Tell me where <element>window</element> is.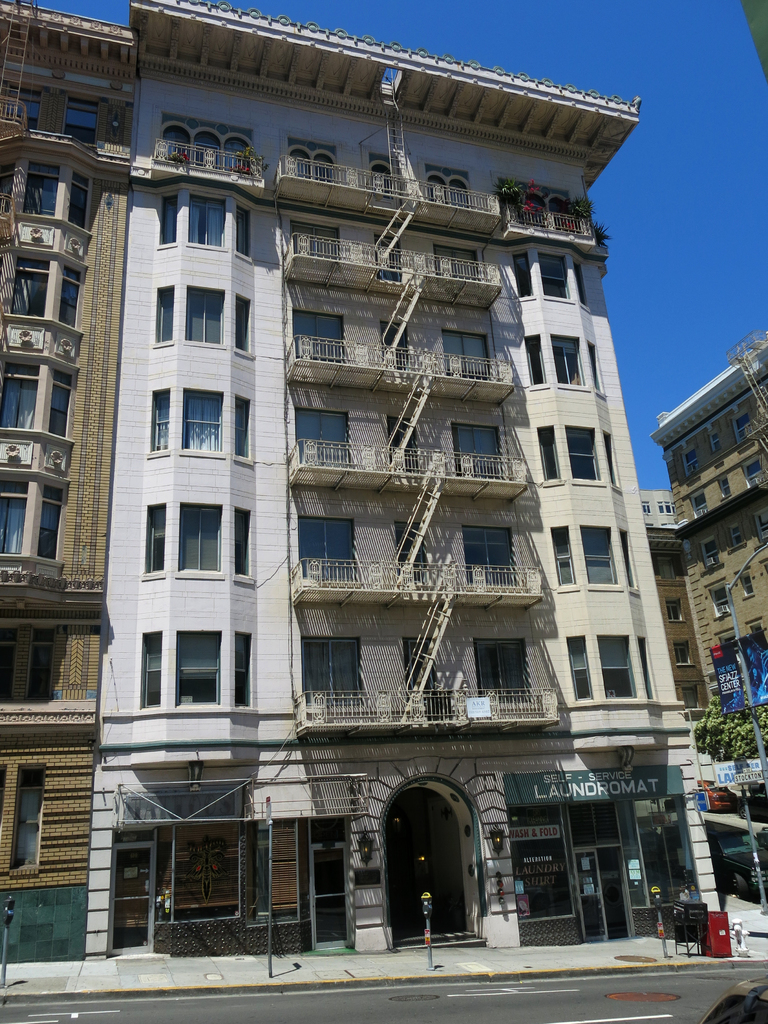
<element>window</element> is at BBox(571, 260, 592, 311).
